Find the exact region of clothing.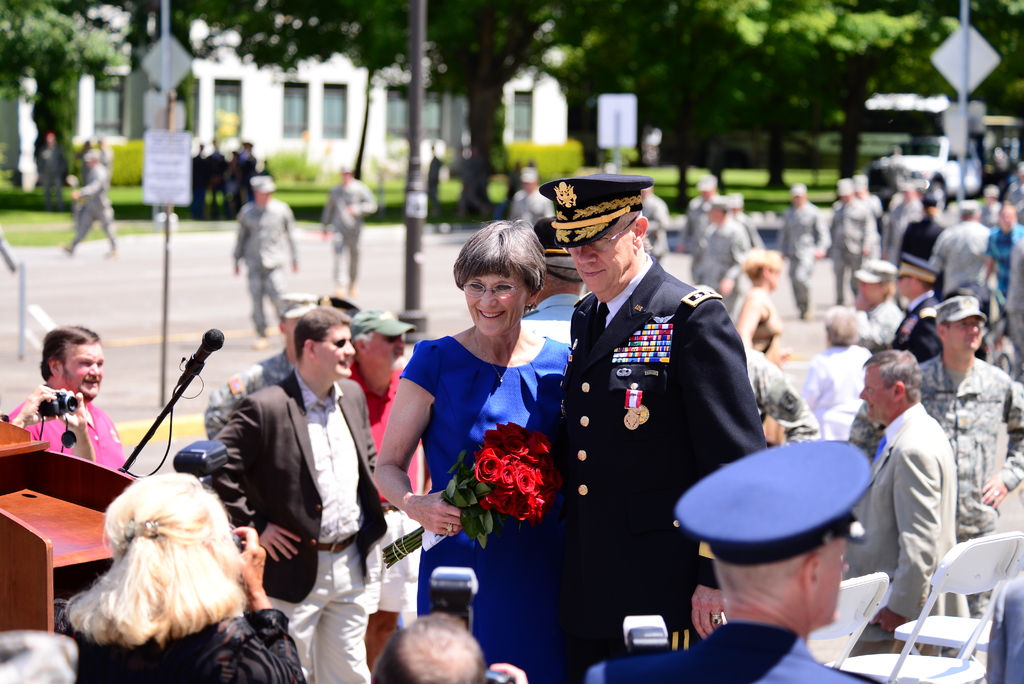
Exact region: crop(75, 608, 308, 683).
